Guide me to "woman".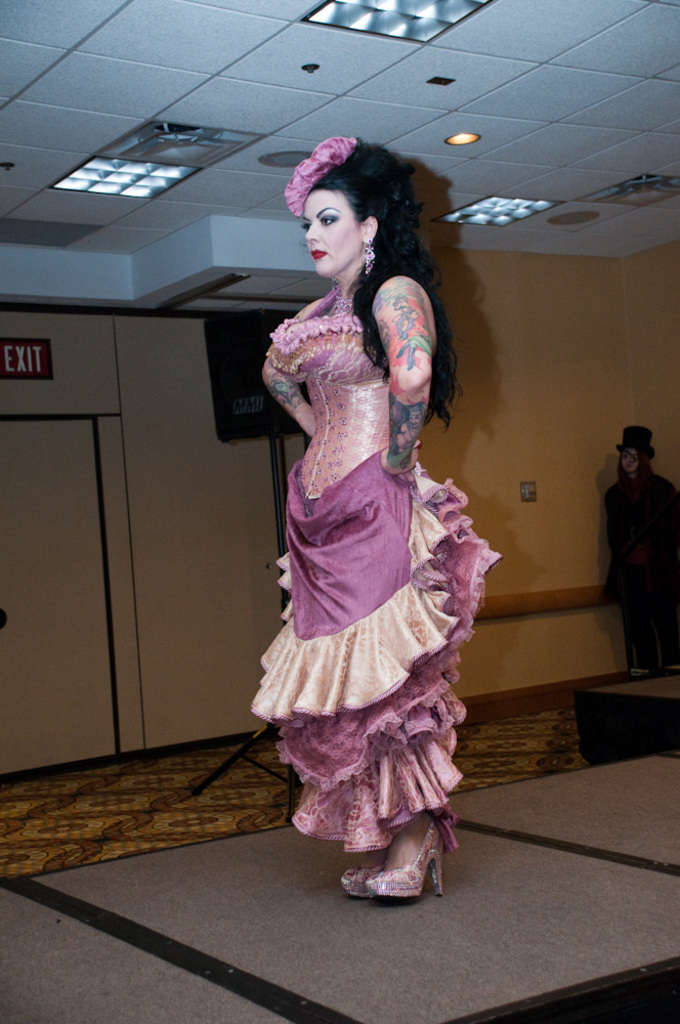
Guidance: <box>232,121,512,908</box>.
